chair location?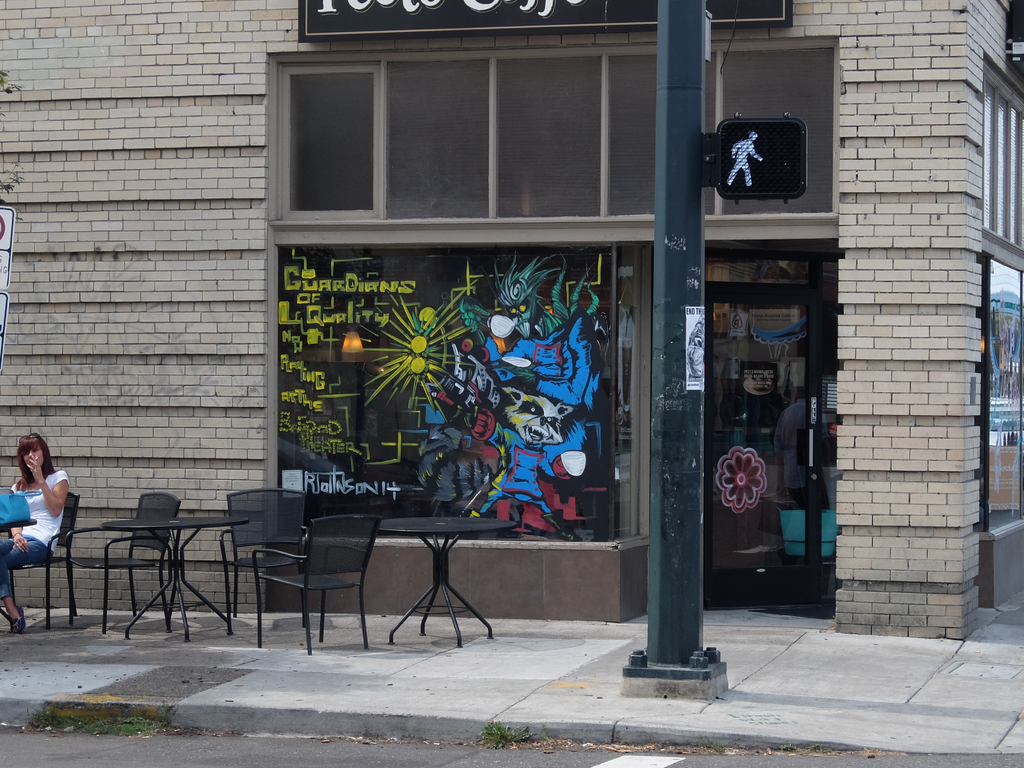
(250, 512, 382, 660)
